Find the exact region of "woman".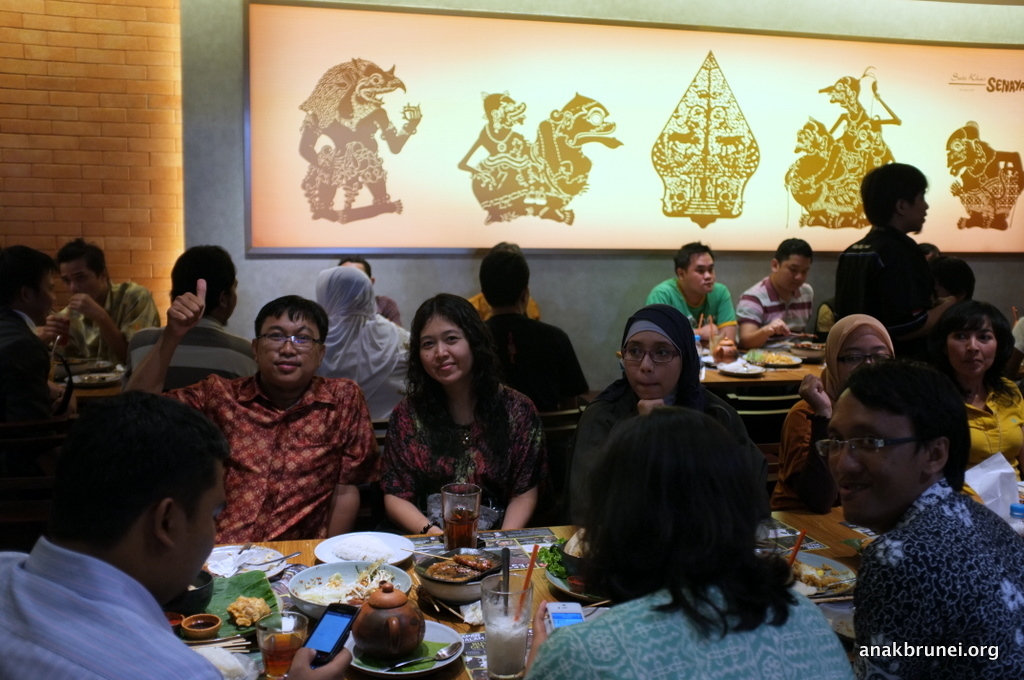
Exact region: (564,303,760,521).
